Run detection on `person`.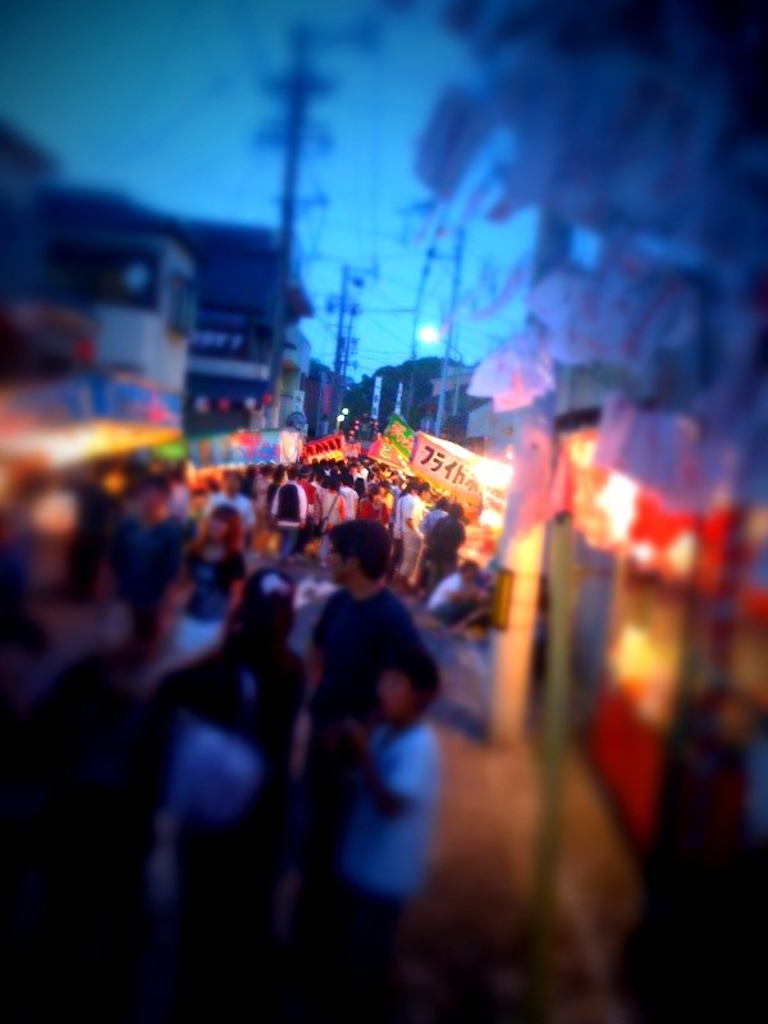
Result: box(297, 525, 419, 877).
